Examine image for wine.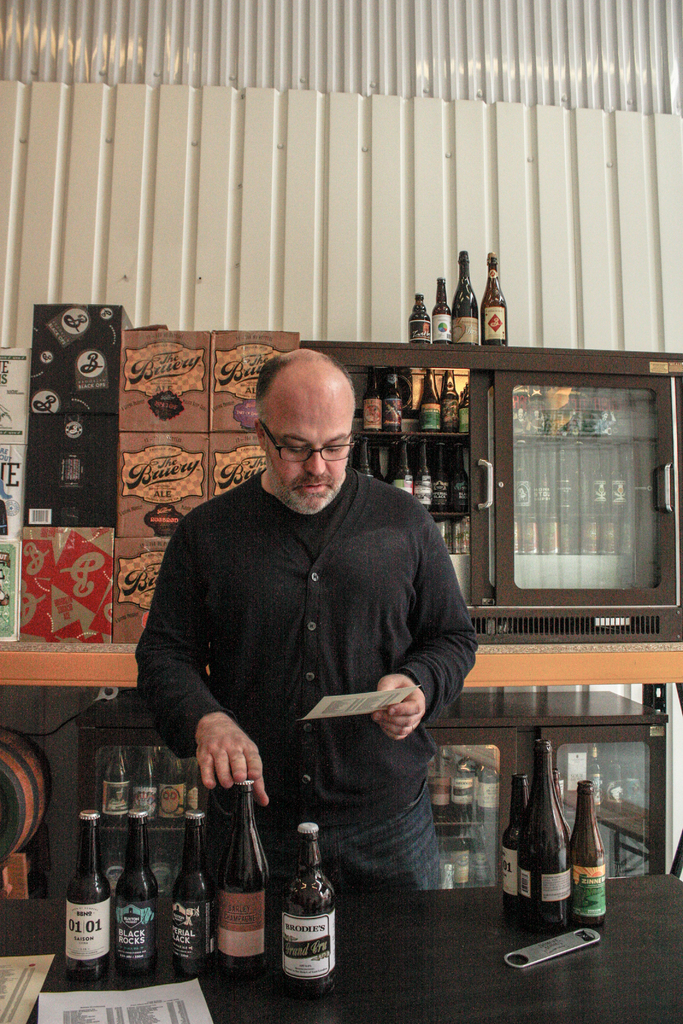
Examination result: box=[206, 762, 269, 966].
